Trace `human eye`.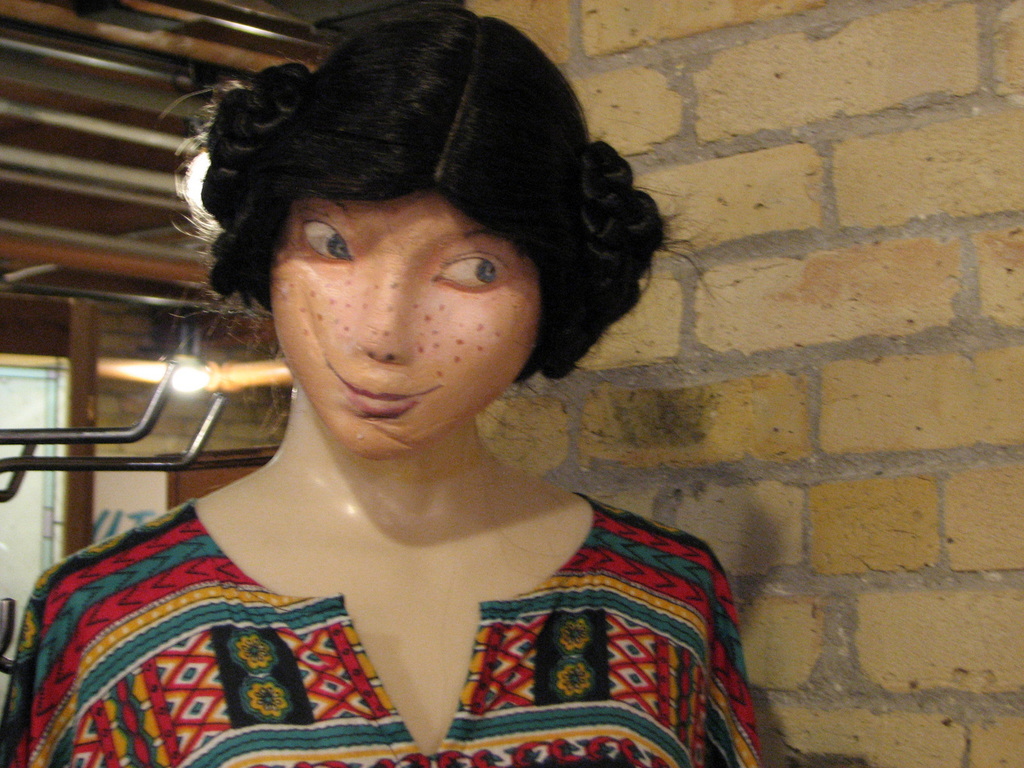
Traced to [x1=419, y1=230, x2=516, y2=305].
